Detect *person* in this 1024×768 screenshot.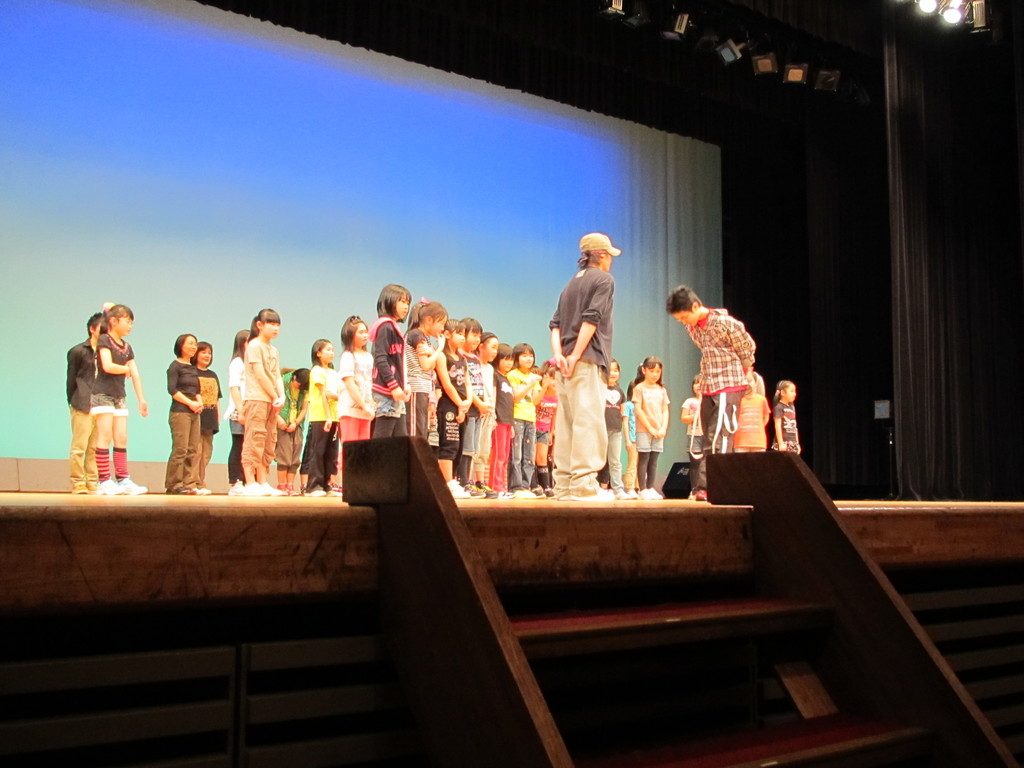
Detection: [left=151, top=328, right=205, bottom=489].
